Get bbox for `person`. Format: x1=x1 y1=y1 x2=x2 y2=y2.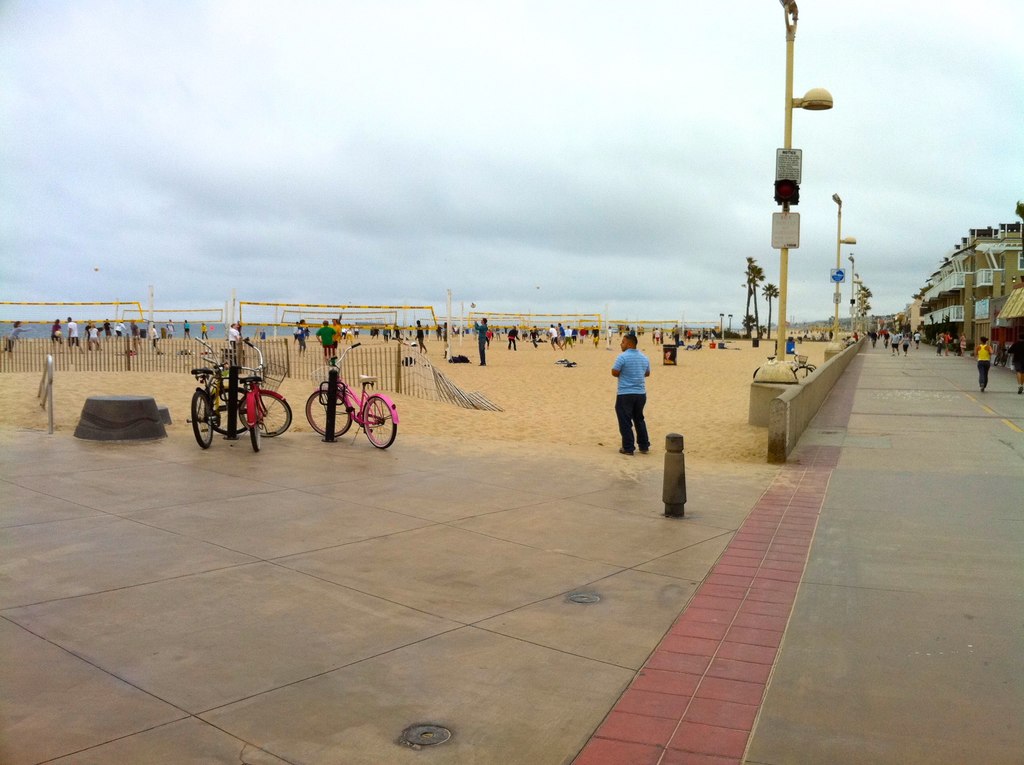
x1=902 y1=334 x2=909 y2=355.
